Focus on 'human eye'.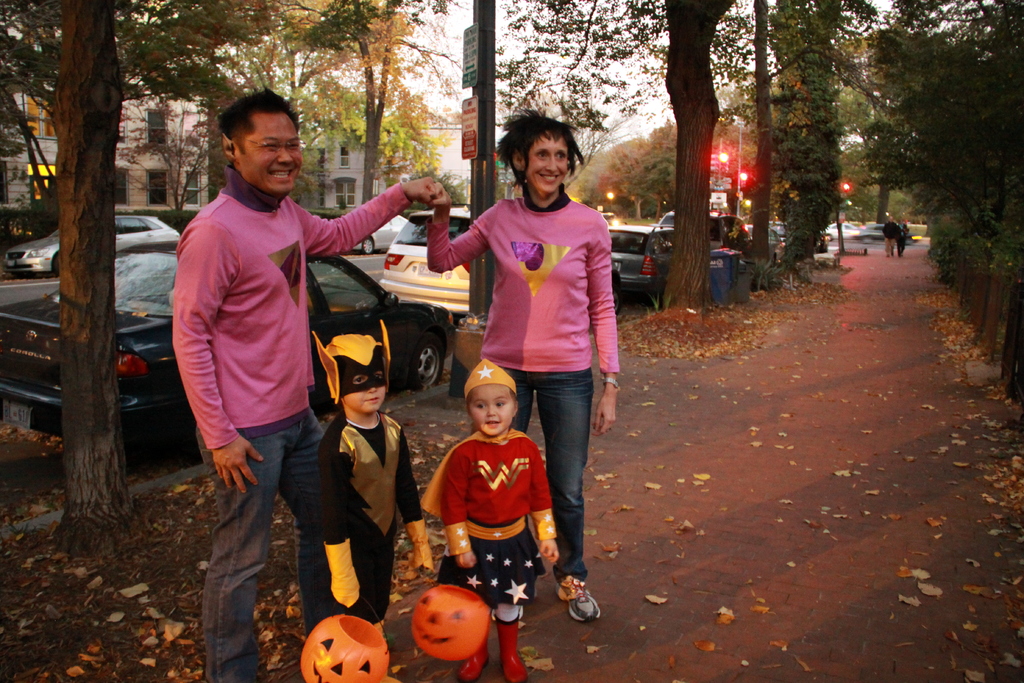
Focused at left=353, top=375, right=366, bottom=386.
